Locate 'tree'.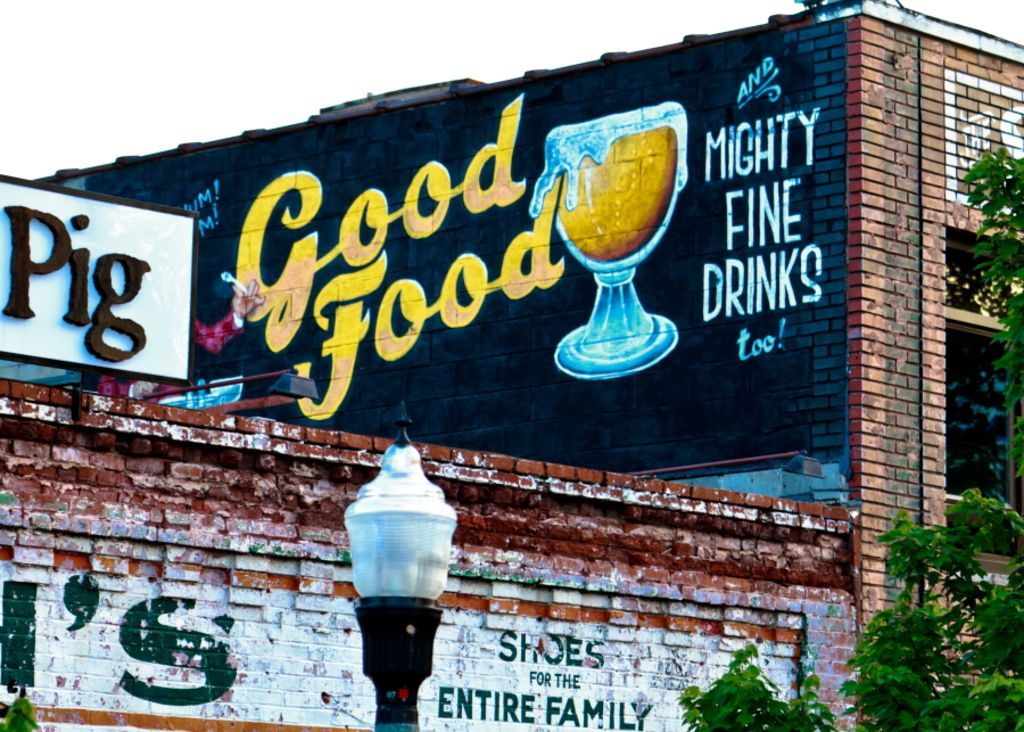
Bounding box: x1=680 y1=149 x2=1018 y2=731.
